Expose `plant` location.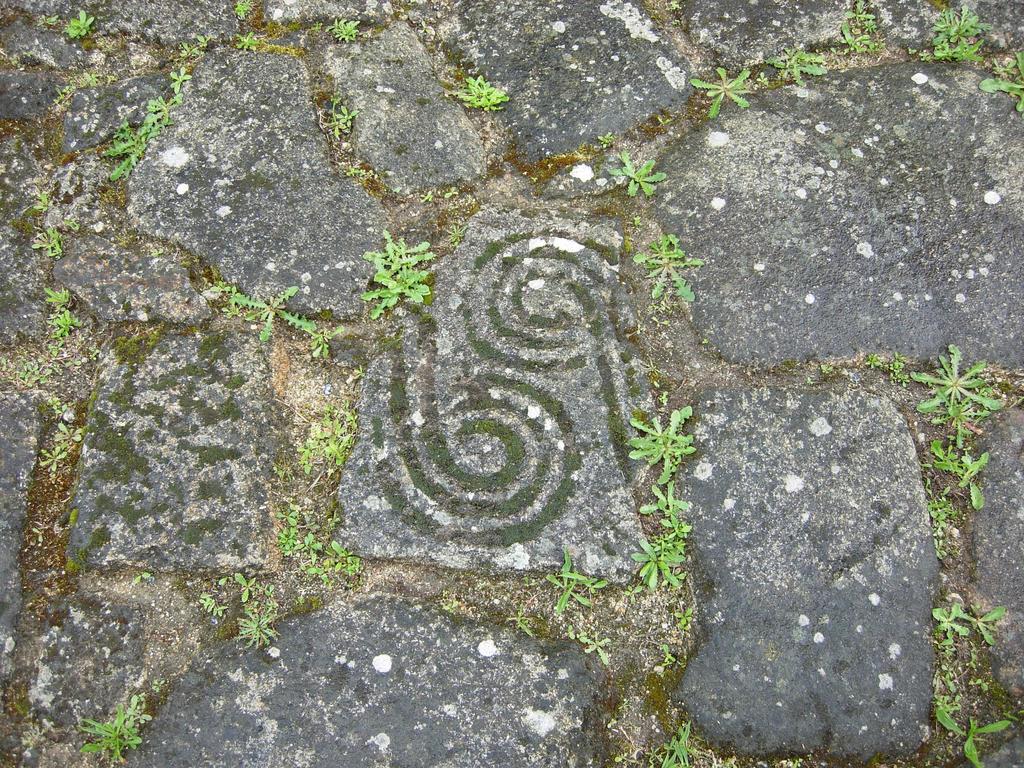
Exposed at pyautogui.locateOnScreen(232, 27, 264, 54).
